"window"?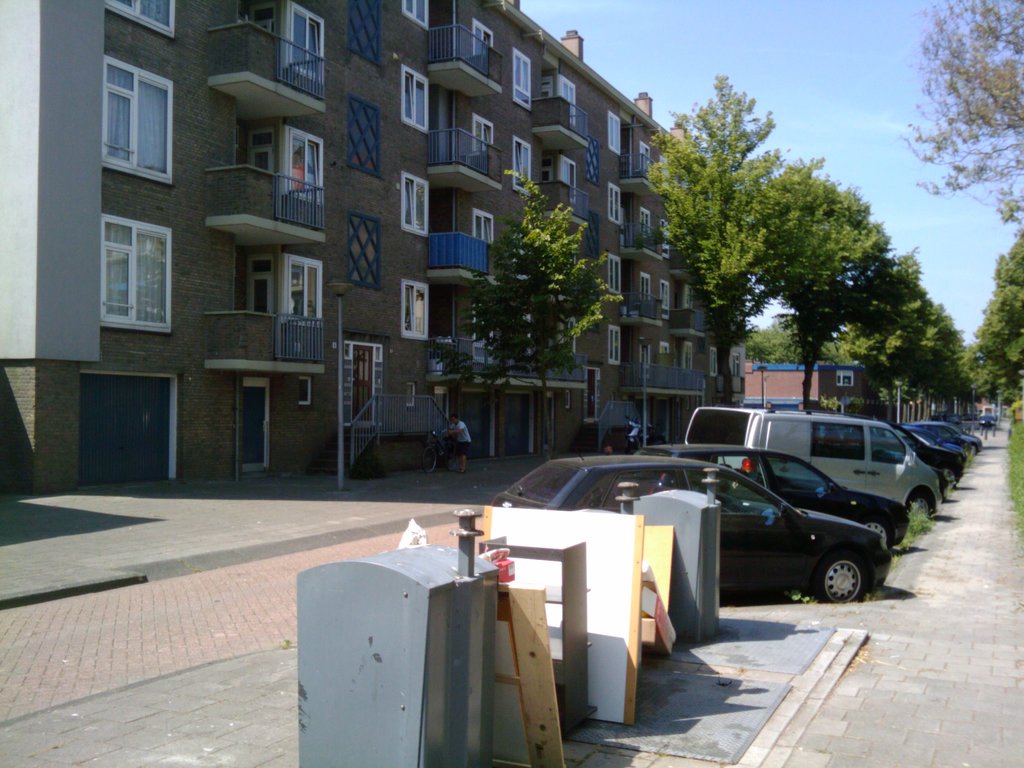
bbox=(514, 47, 534, 106)
